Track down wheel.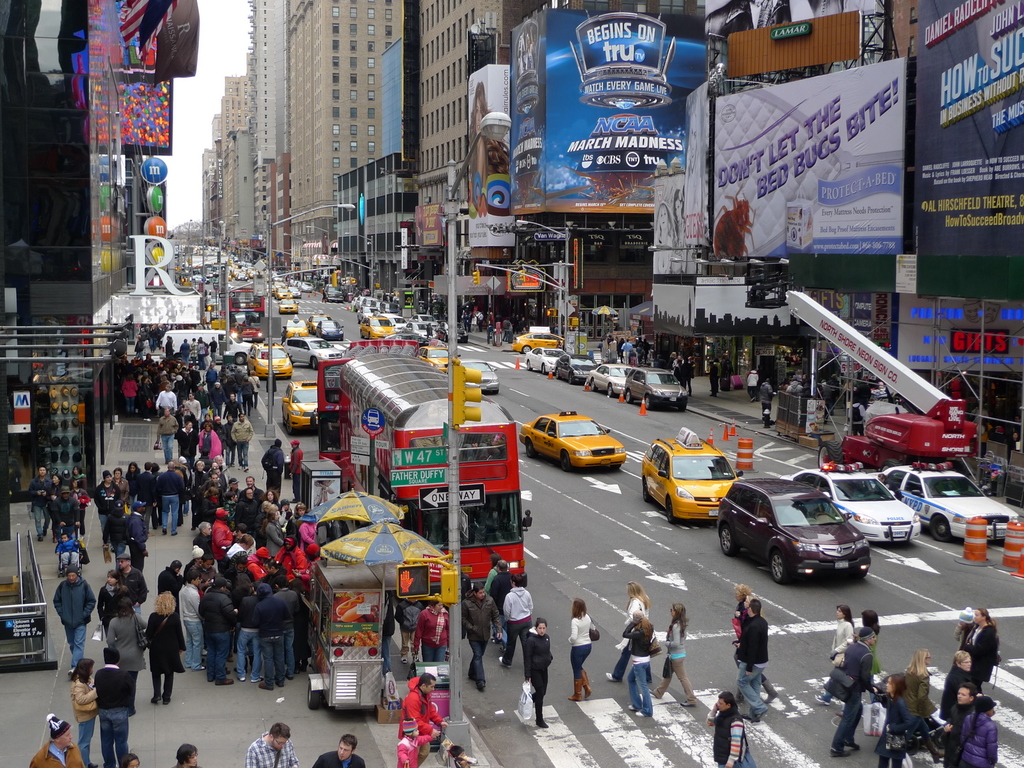
Tracked to (left=817, top=442, right=844, bottom=468).
